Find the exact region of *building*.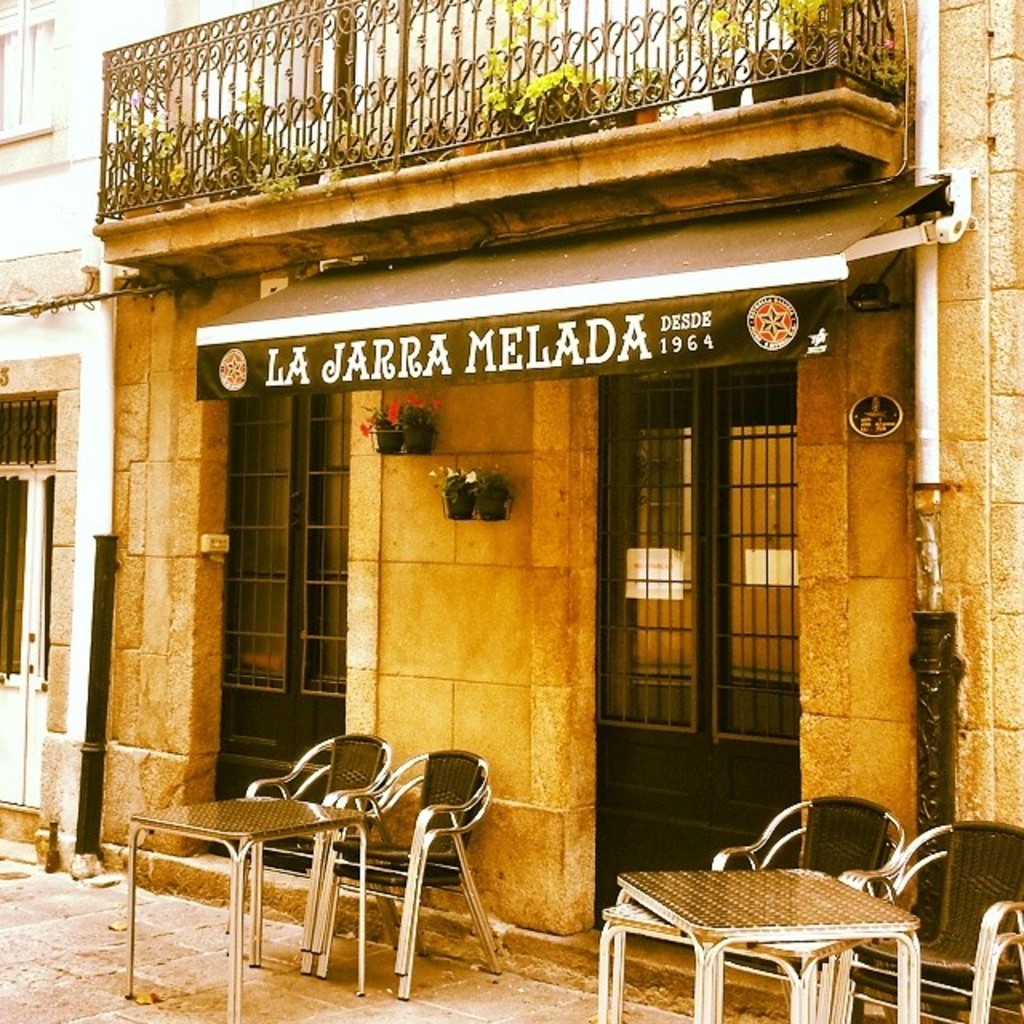
Exact region: BBox(0, 0, 1022, 1022).
